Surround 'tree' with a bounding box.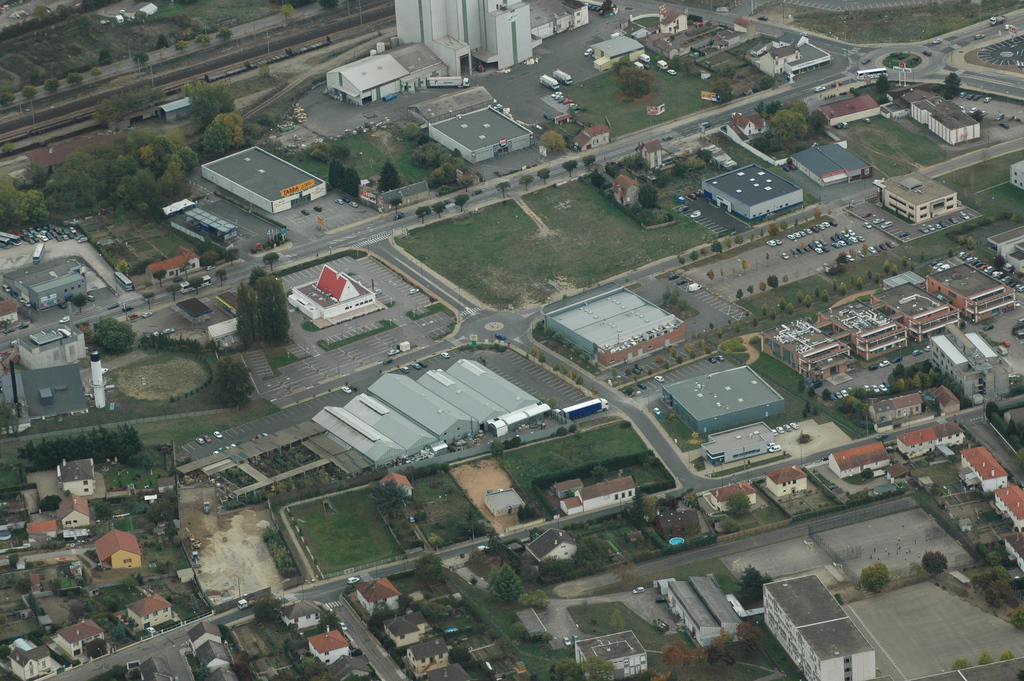
[131, 45, 156, 70].
